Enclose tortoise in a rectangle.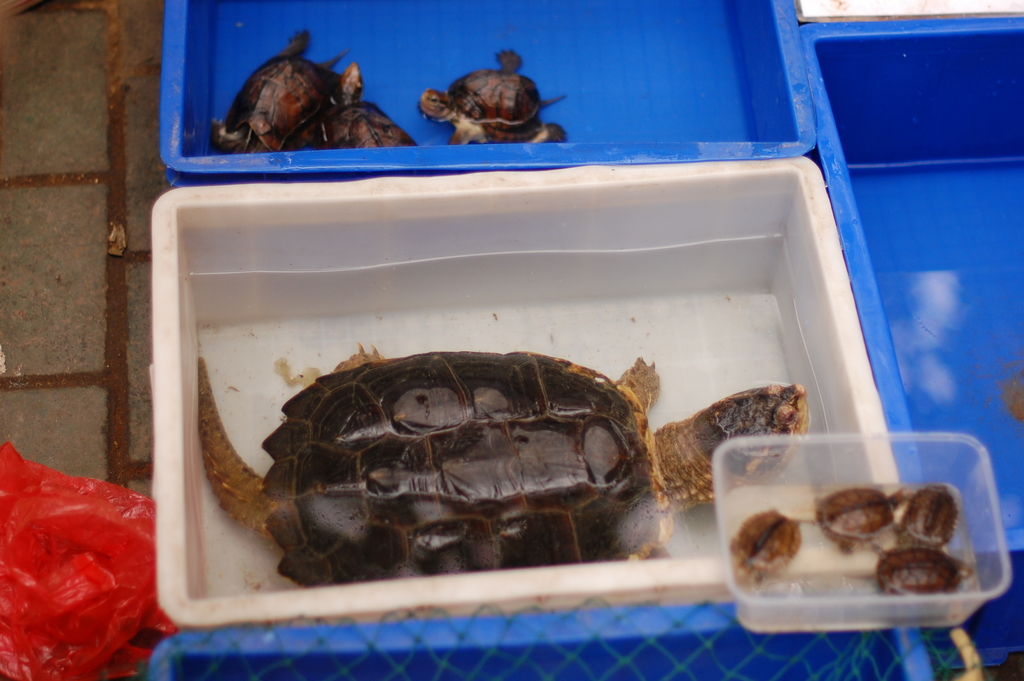
315/62/417/145.
